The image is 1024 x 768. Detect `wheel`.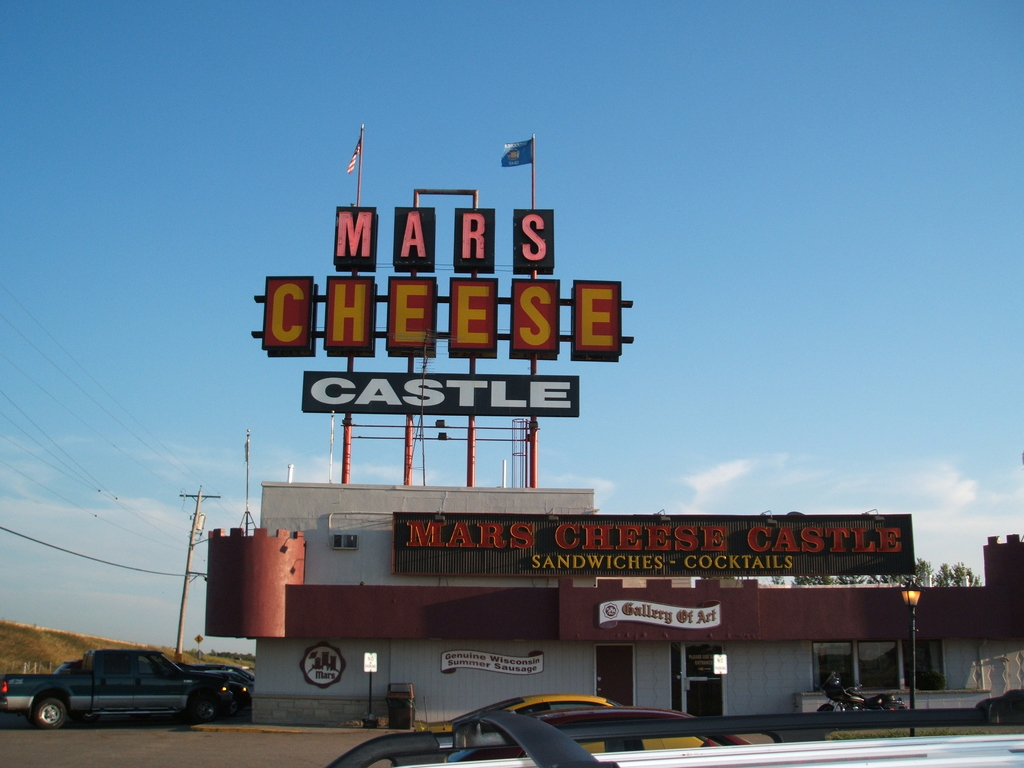
Detection: bbox=(198, 700, 218, 716).
